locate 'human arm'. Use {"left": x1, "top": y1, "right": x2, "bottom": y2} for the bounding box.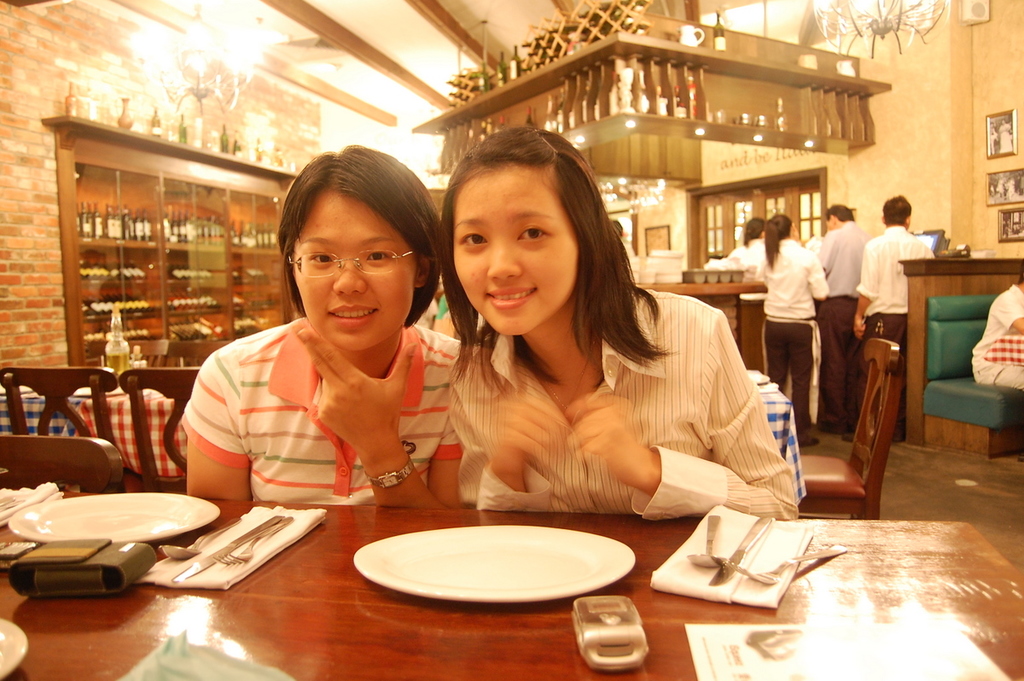
{"left": 992, "top": 291, "right": 1023, "bottom": 336}.
